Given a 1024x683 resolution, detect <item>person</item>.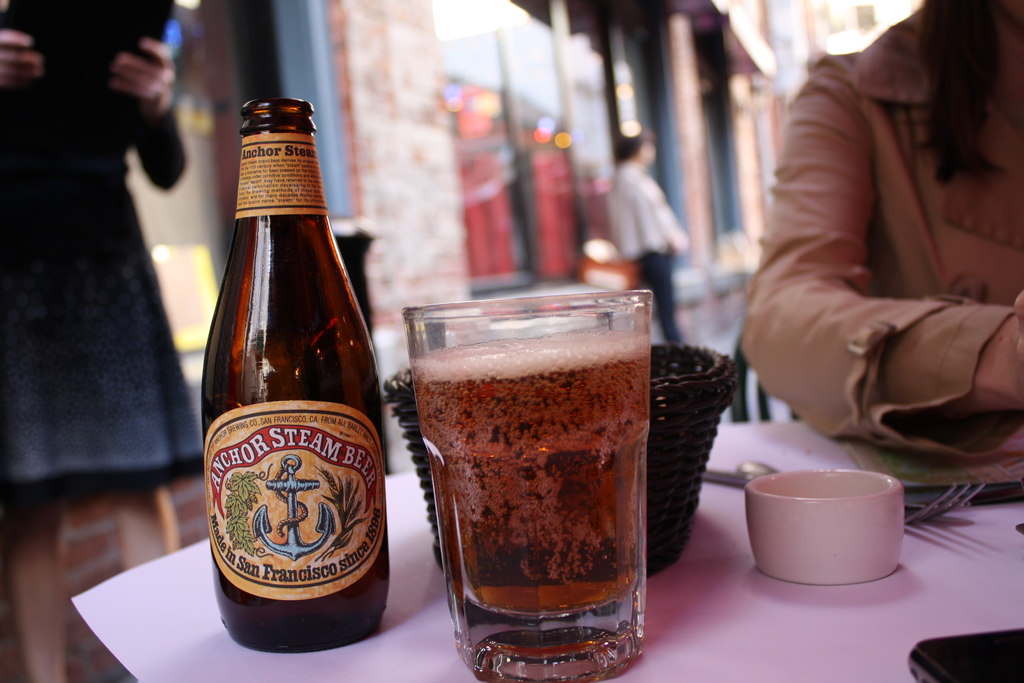
detection(605, 131, 701, 345).
